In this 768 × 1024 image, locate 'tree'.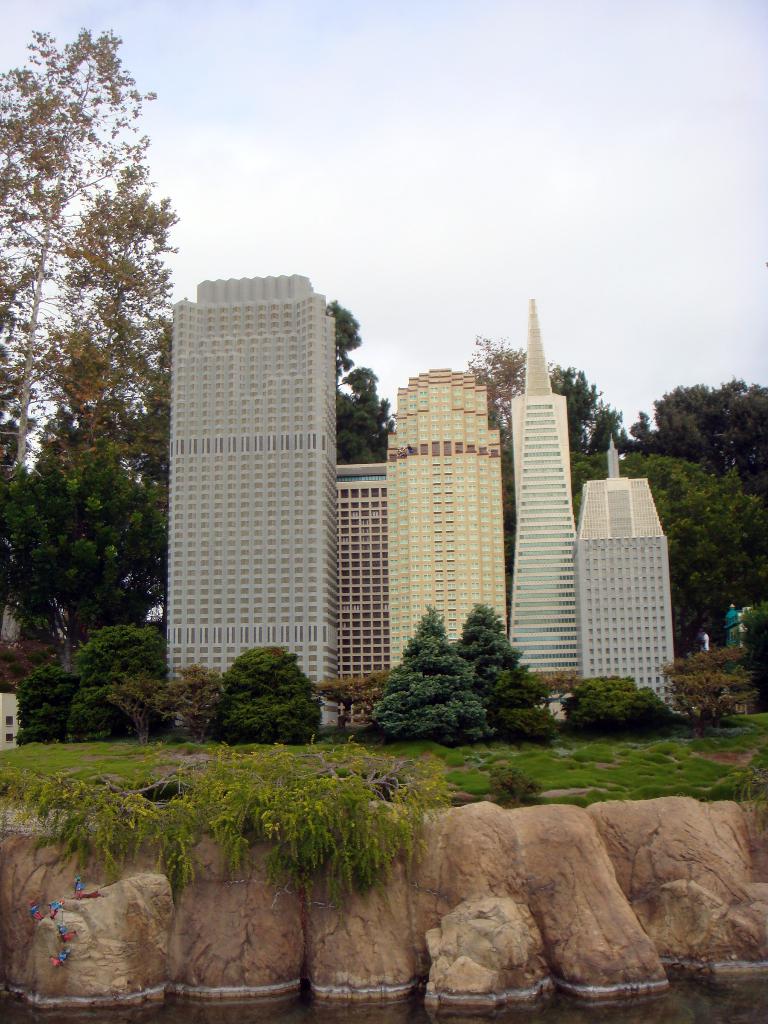
Bounding box: locate(569, 452, 767, 669).
